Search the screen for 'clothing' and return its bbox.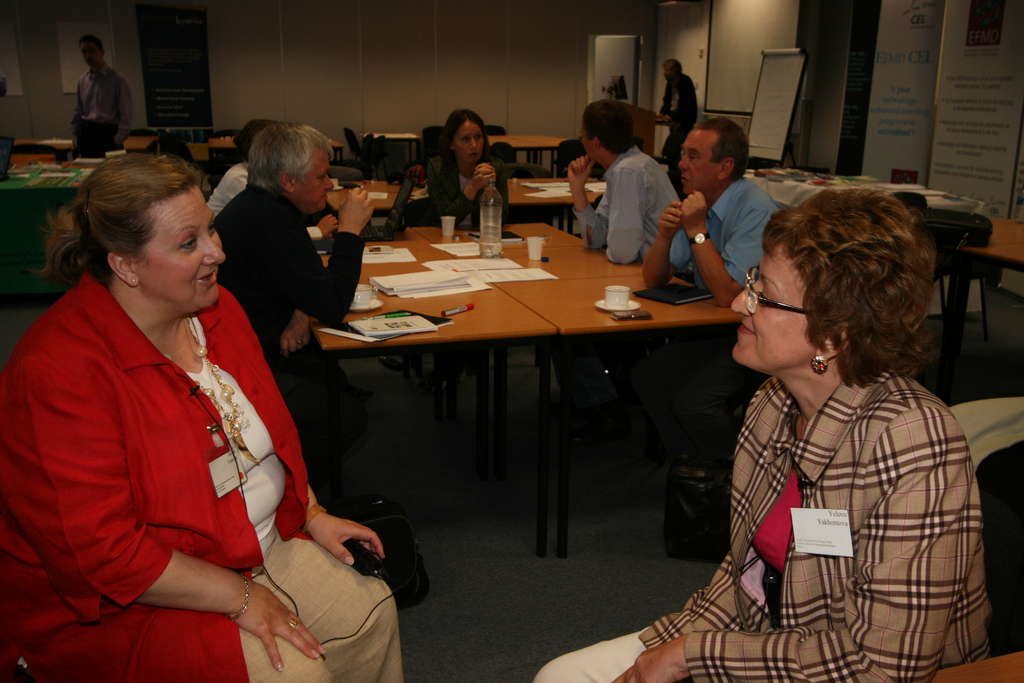
Found: [x1=666, y1=297, x2=984, y2=666].
